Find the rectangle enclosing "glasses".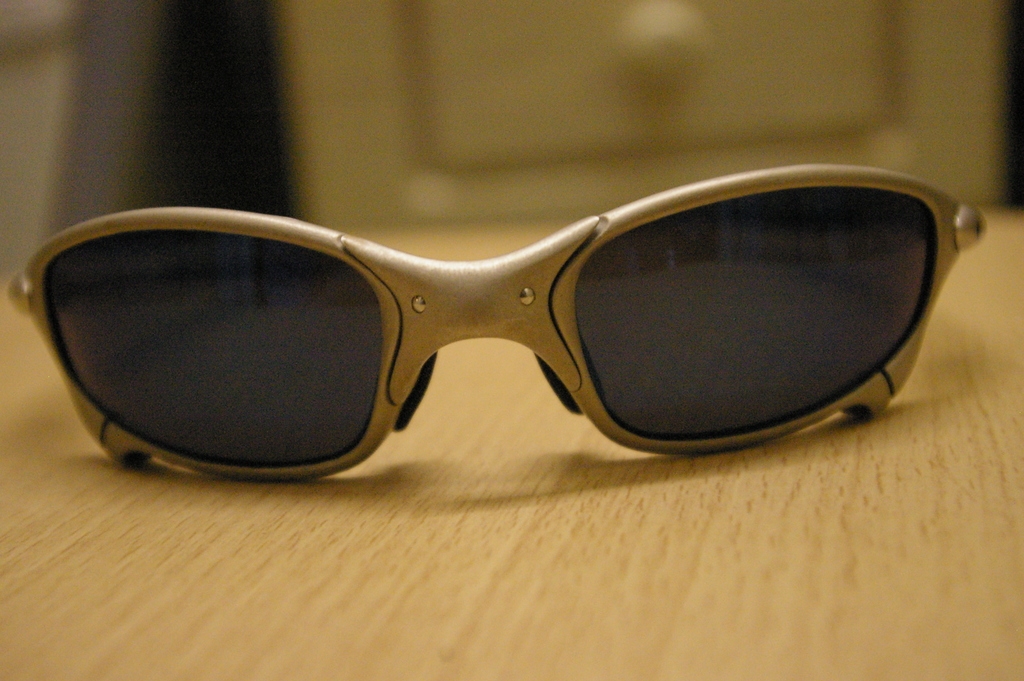
l=6, t=161, r=984, b=482.
